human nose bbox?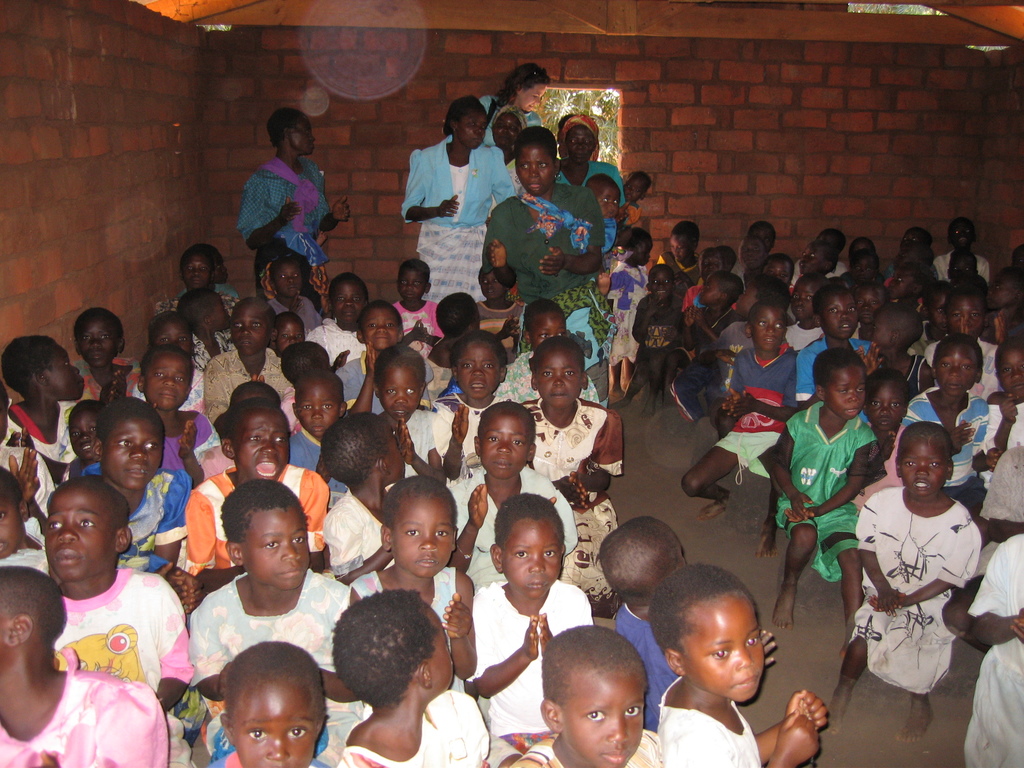
554, 373, 566, 390
